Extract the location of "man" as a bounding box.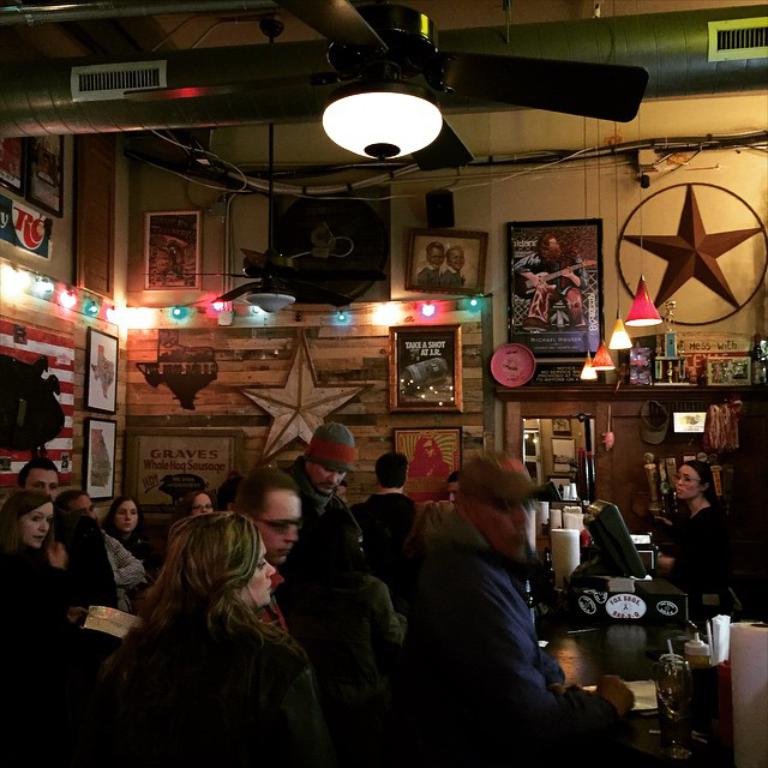
crop(343, 450, 421, 601).
